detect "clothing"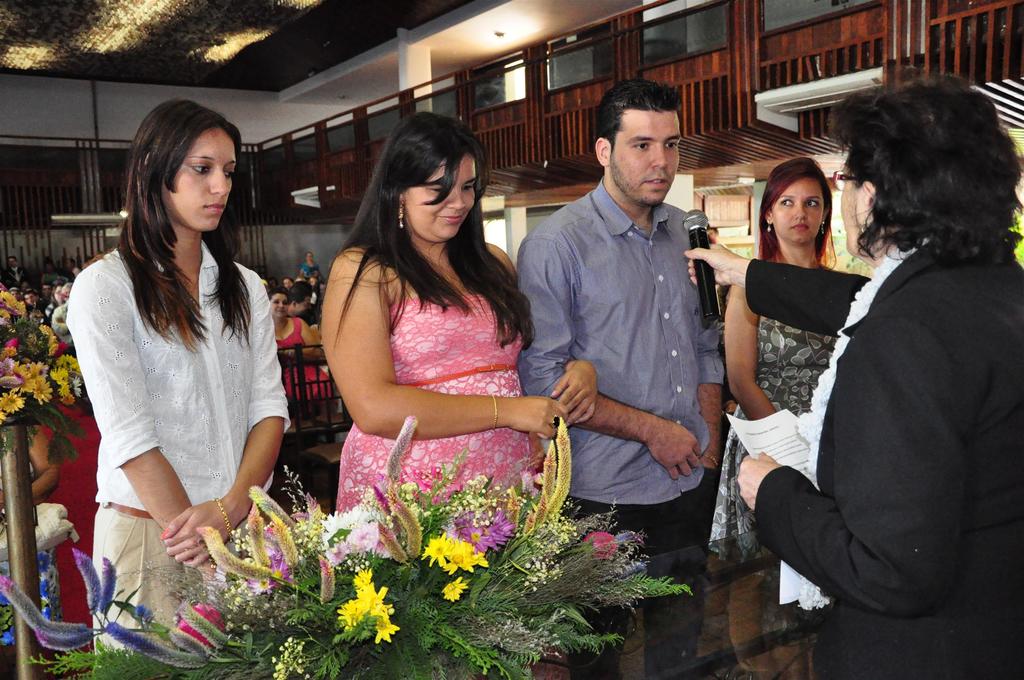
326, 283, 540, 513
